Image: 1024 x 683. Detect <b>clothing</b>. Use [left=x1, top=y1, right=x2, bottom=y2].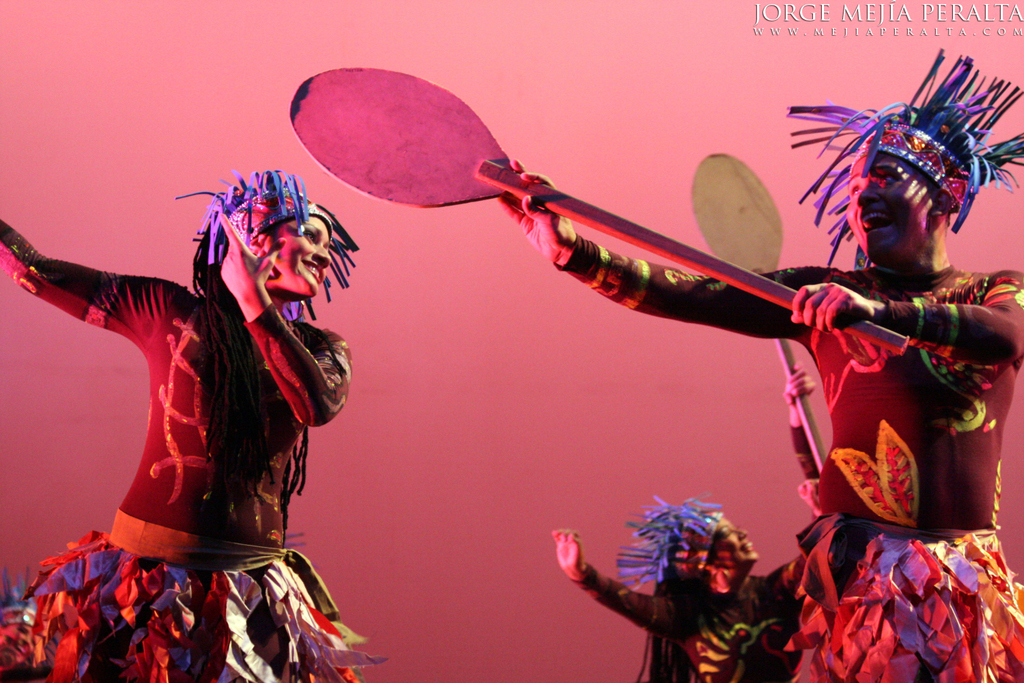
[left=23, top=320, right=387, bottom=673].
